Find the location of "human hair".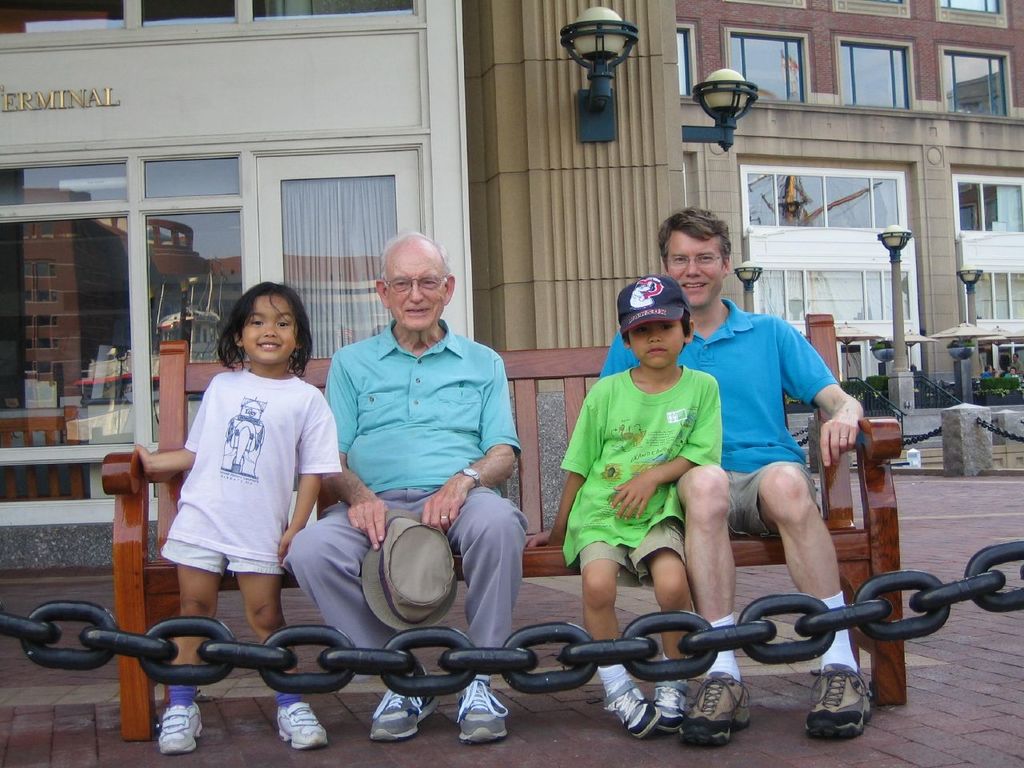
Location: <region>211, 276, 302, 374</region>.
